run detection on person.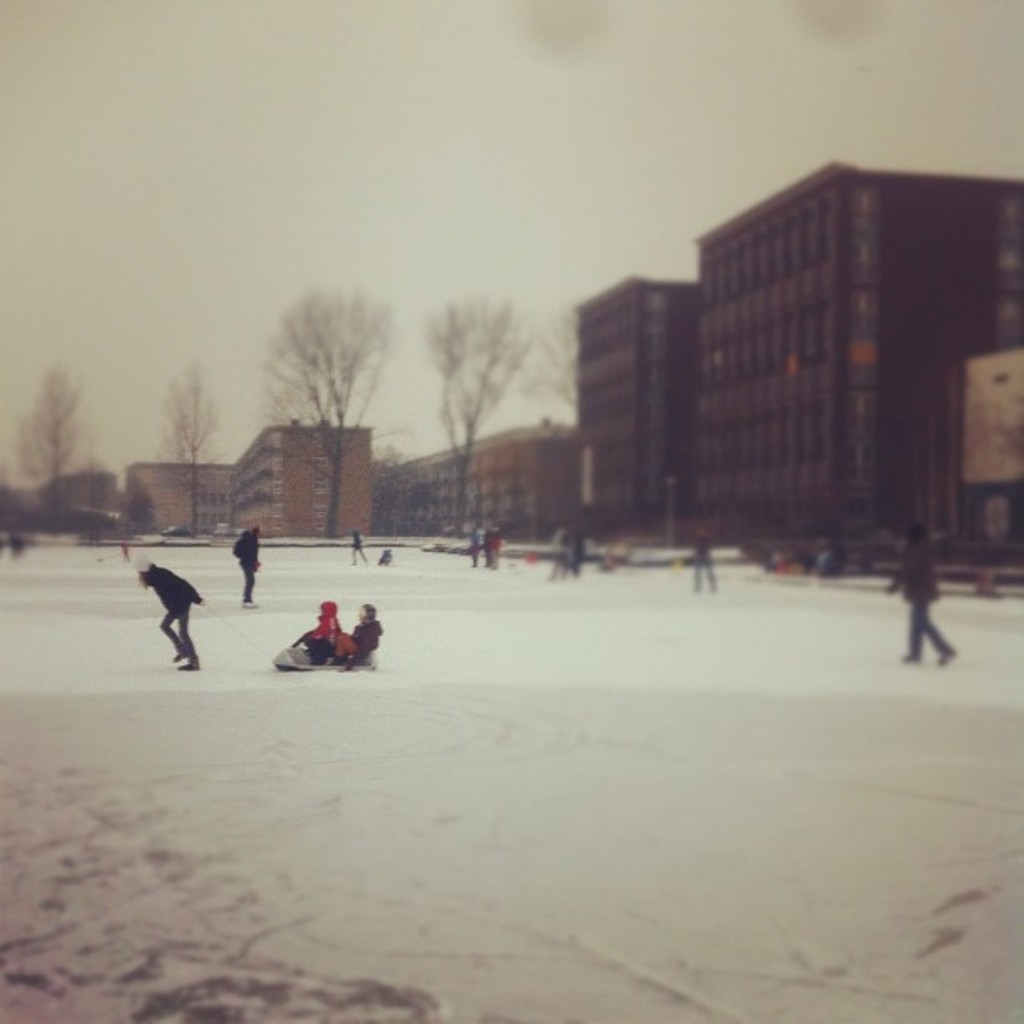
Result: bbox=[689, 514, 728, 607].
